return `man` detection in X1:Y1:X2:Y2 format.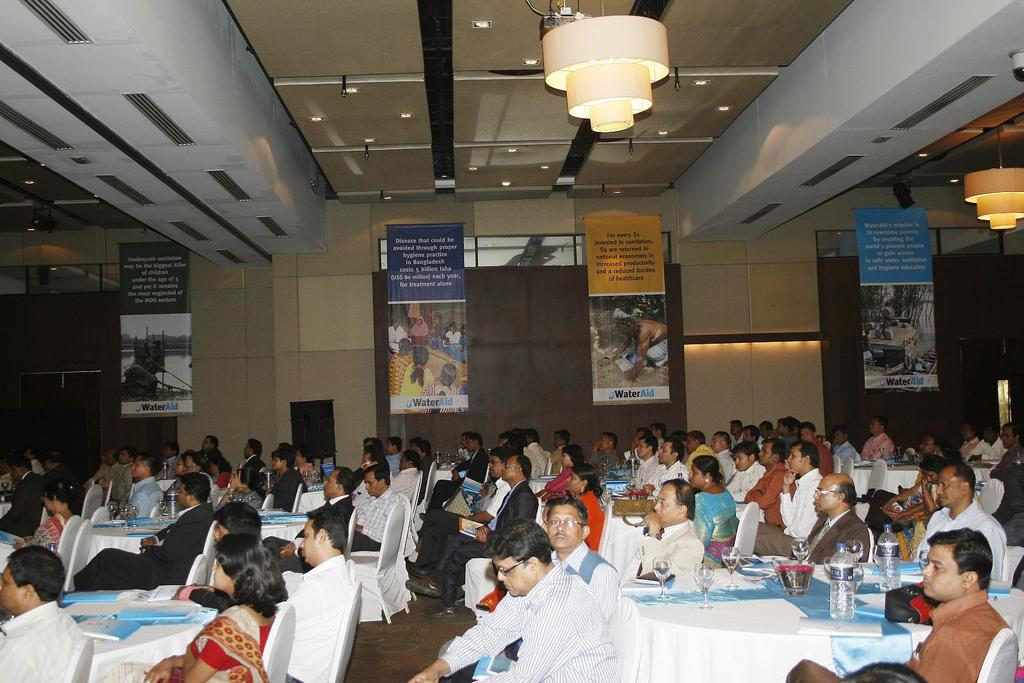
832:424:857:467.
